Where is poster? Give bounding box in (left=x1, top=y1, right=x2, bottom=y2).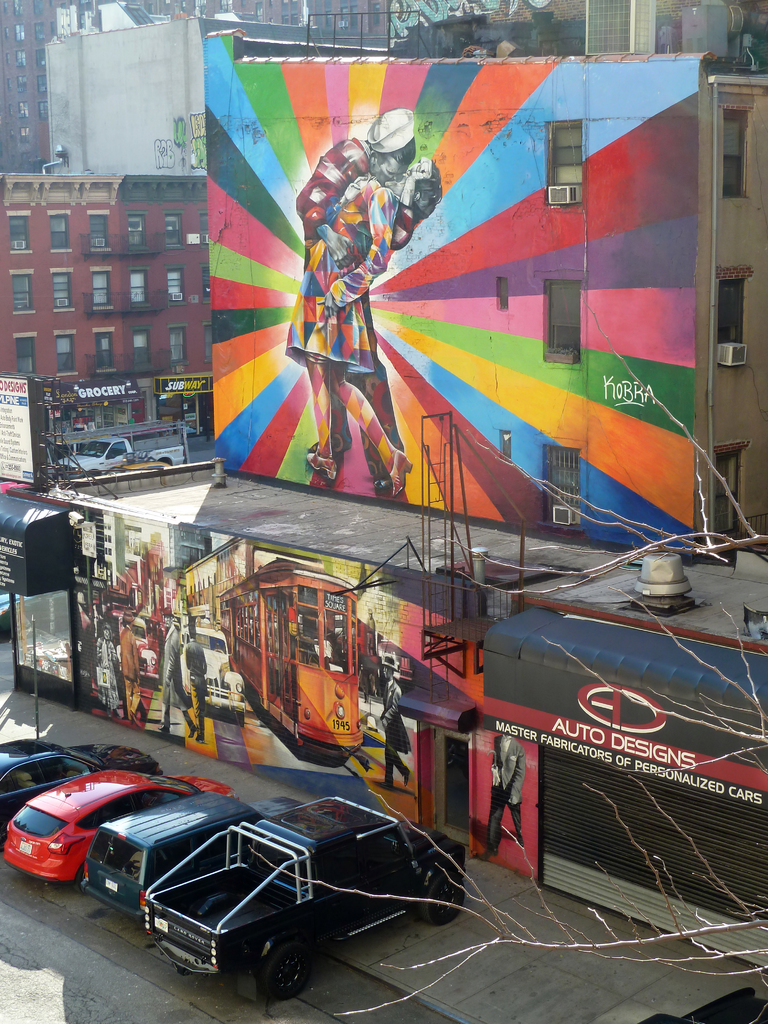
(left=0, top=376, right=37, bottom=478).
